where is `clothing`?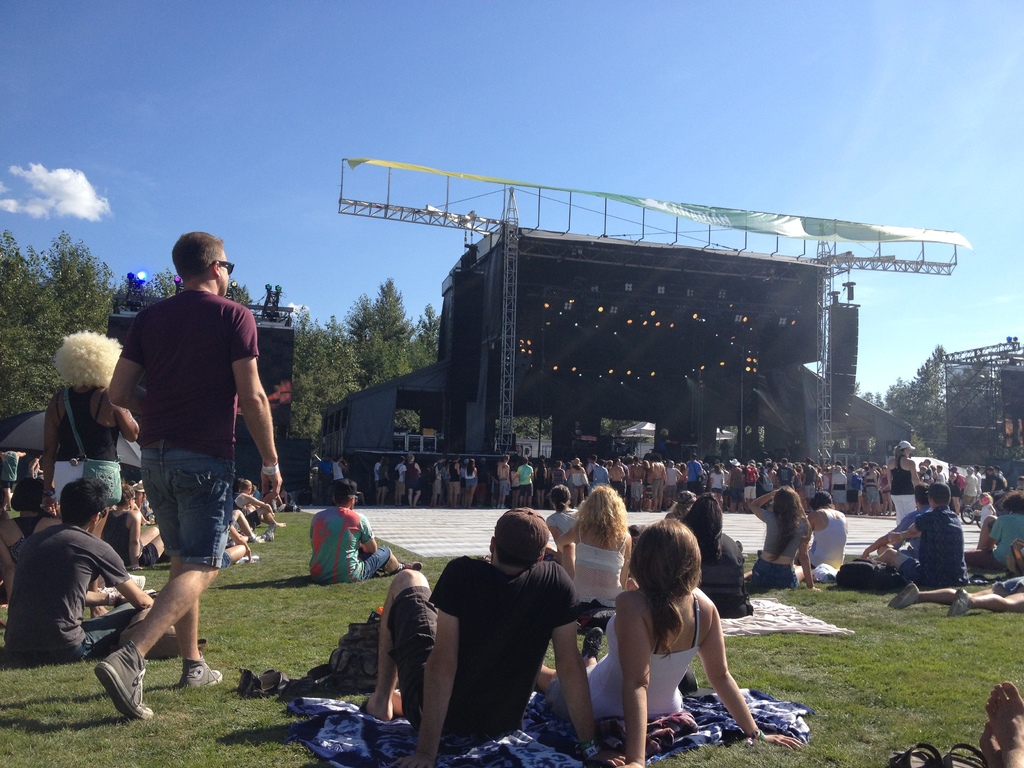
[x1=750, y1=509, x2=811, y2=581].
